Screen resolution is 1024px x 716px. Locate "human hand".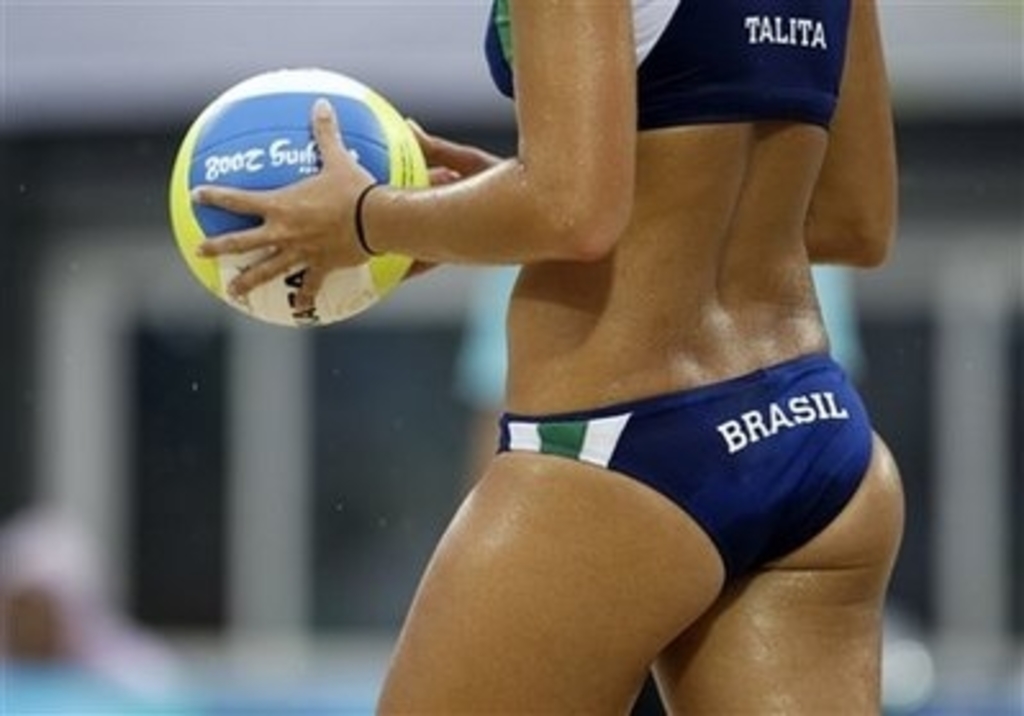
185, 95, 403, 308.
